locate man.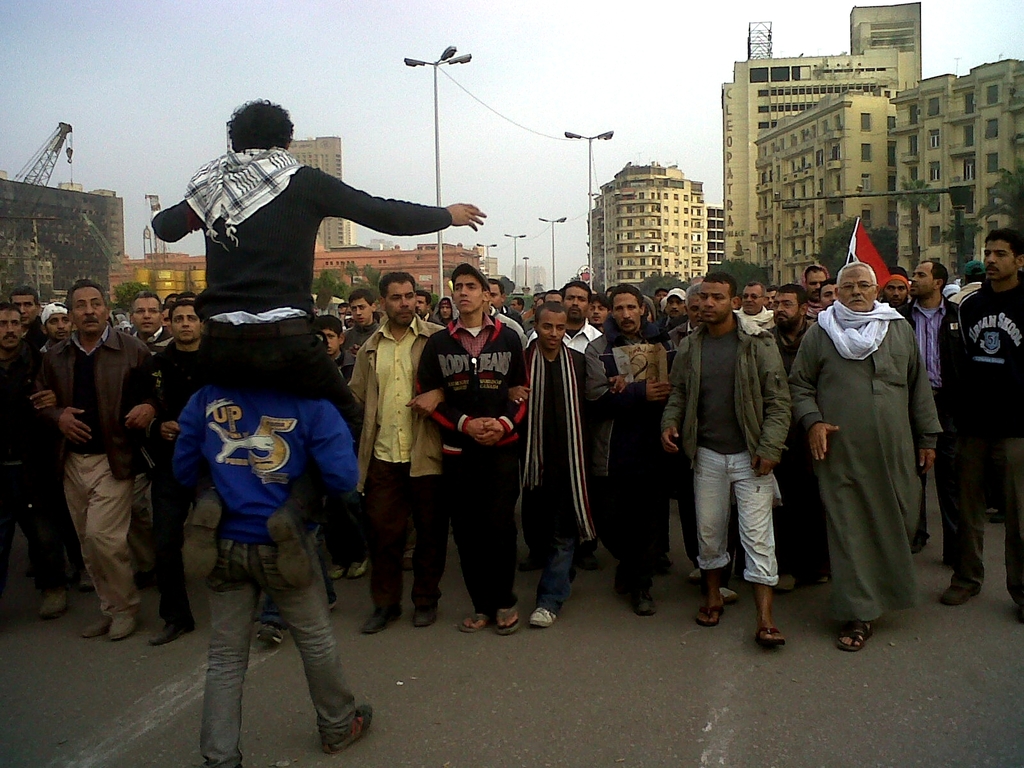
Bounding box: left=803, top=261, right=829, bottom=302.
